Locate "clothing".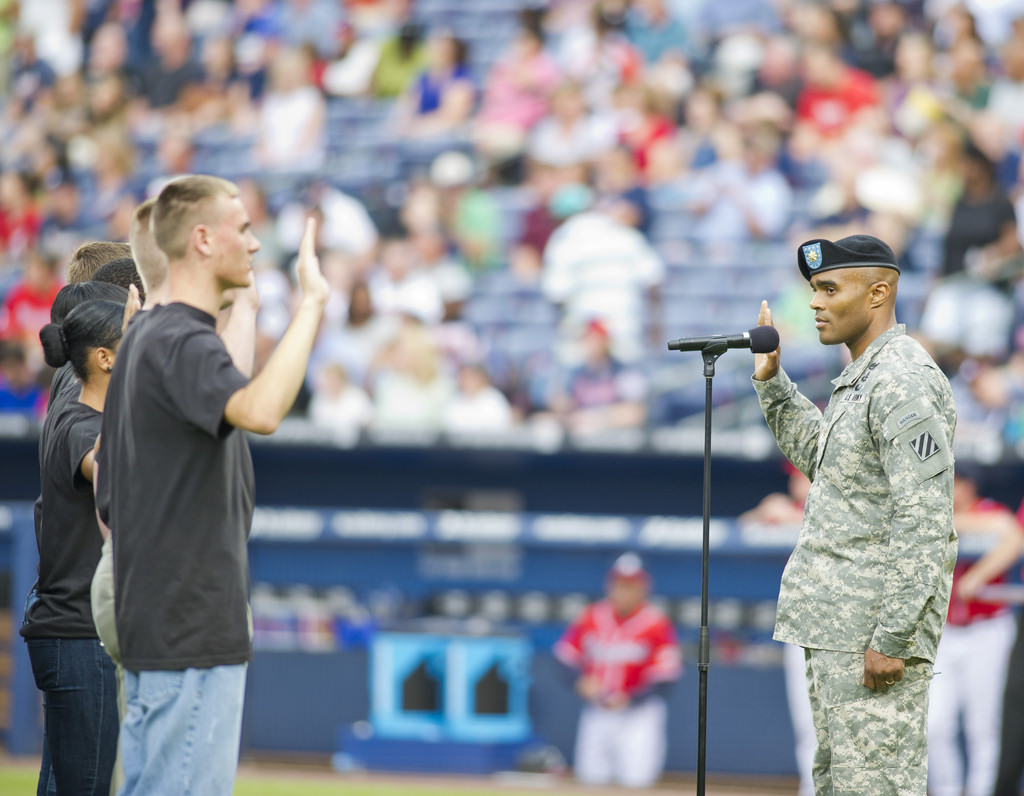
Bounding box: pyautogui.locateOnScreen(93, 300, 258, 795).
